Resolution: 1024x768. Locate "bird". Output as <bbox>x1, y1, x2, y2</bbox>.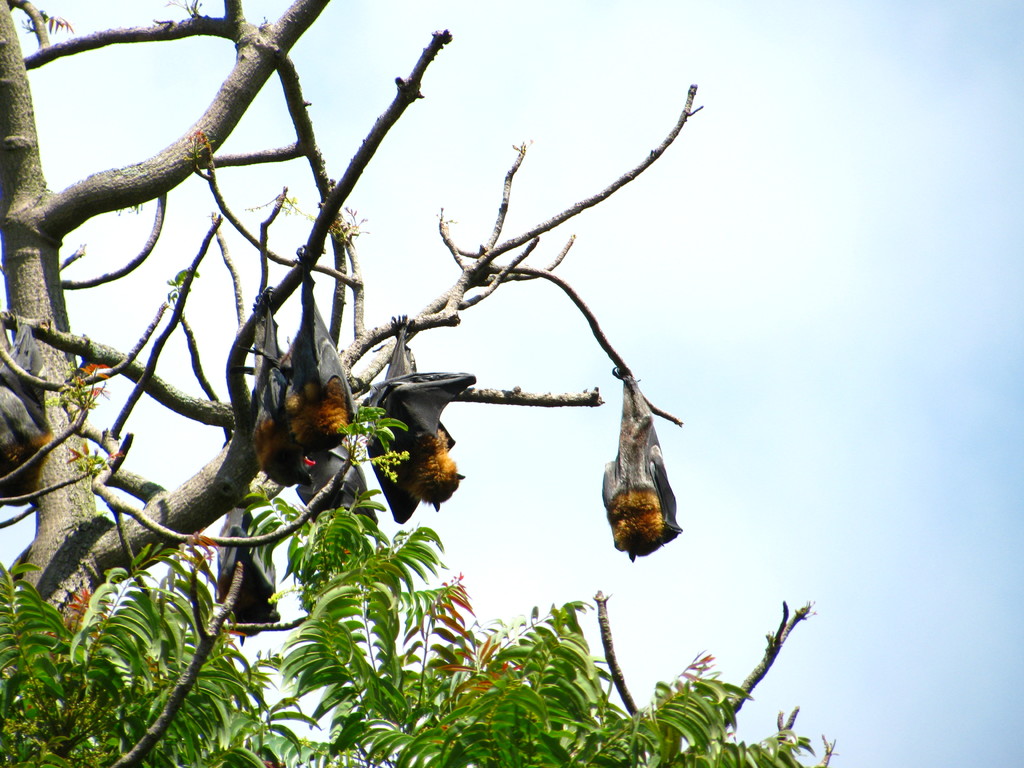
<bbox>248, 341, 380, 557</bbox>.
